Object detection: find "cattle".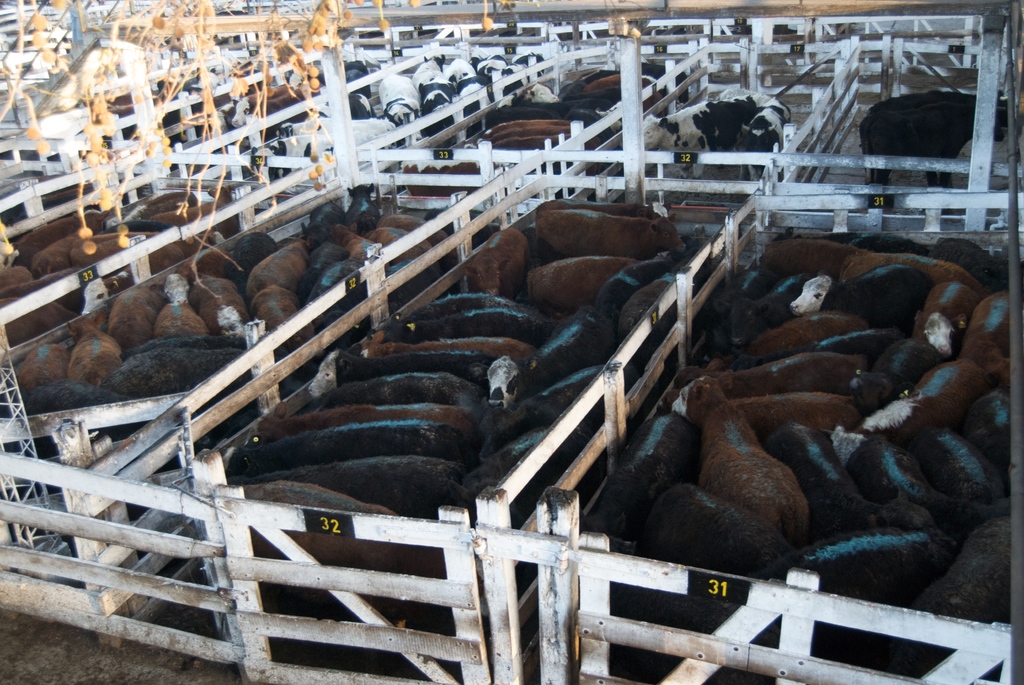
l=760, t=238, r=867, b=278.
